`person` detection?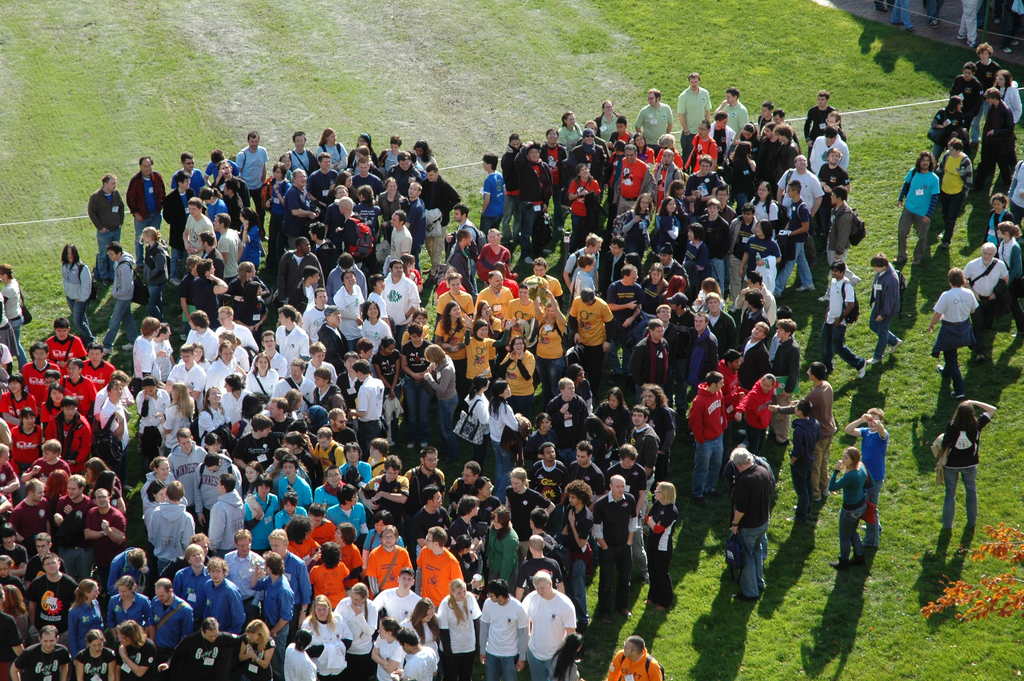
pyautogui.locateOnScreen(995, 220, 1023, 344)
